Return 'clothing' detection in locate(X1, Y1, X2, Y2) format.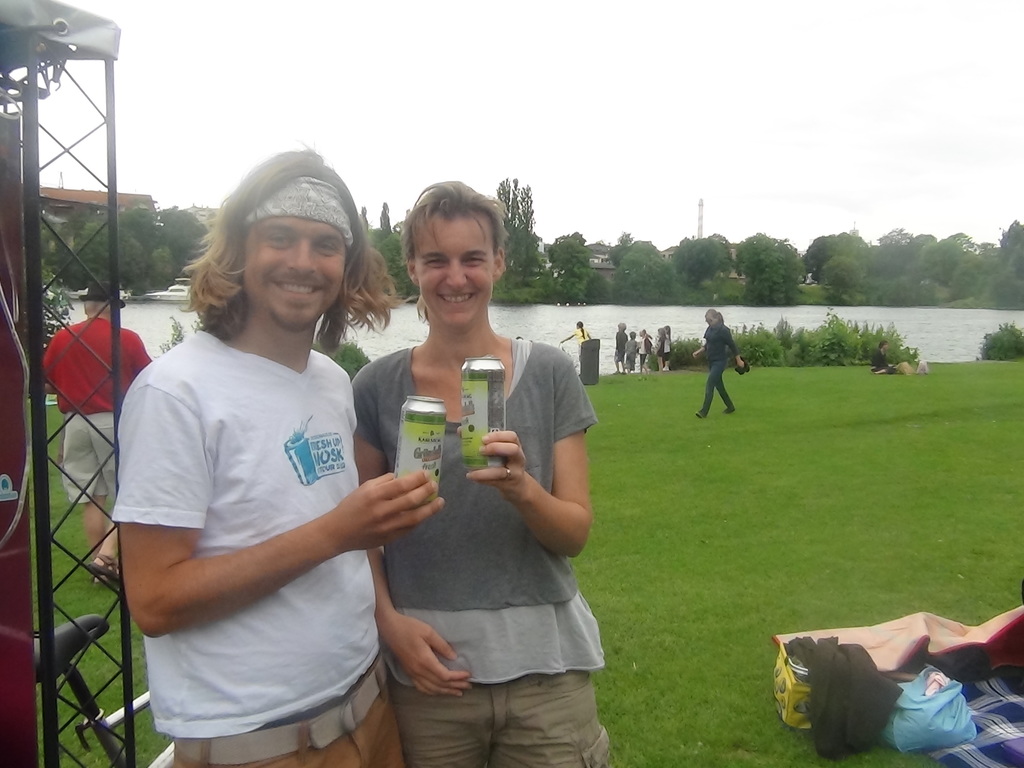
locate(625, 340, 635, 371).
